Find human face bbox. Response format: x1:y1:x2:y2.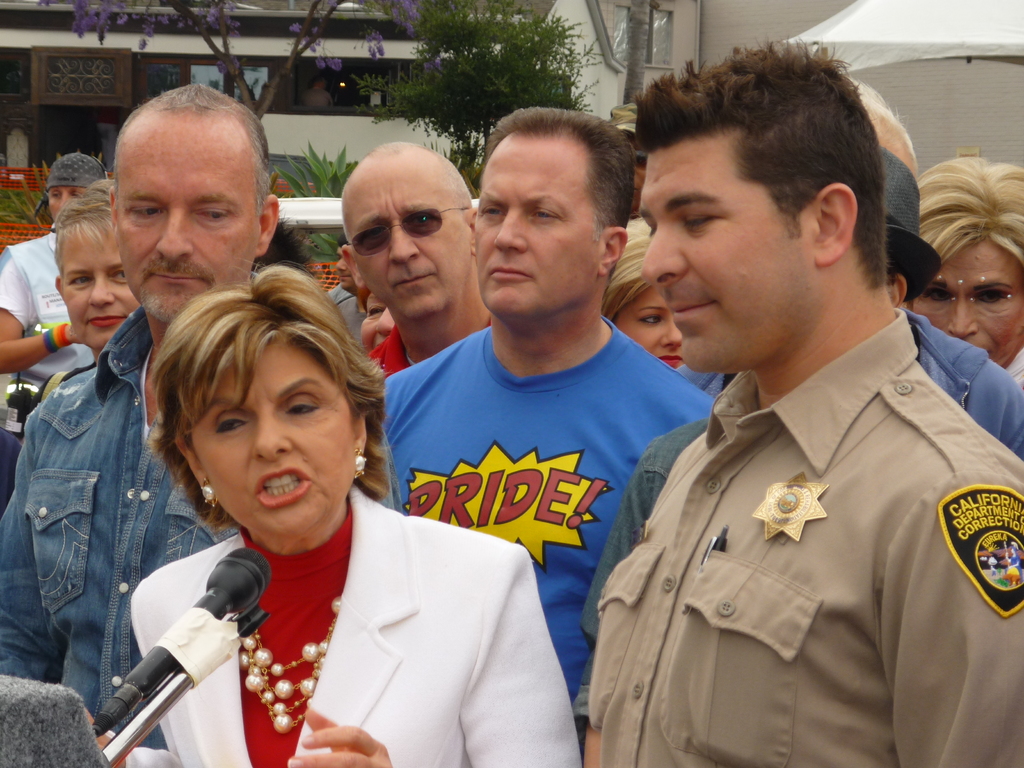
356:301:394:357.
